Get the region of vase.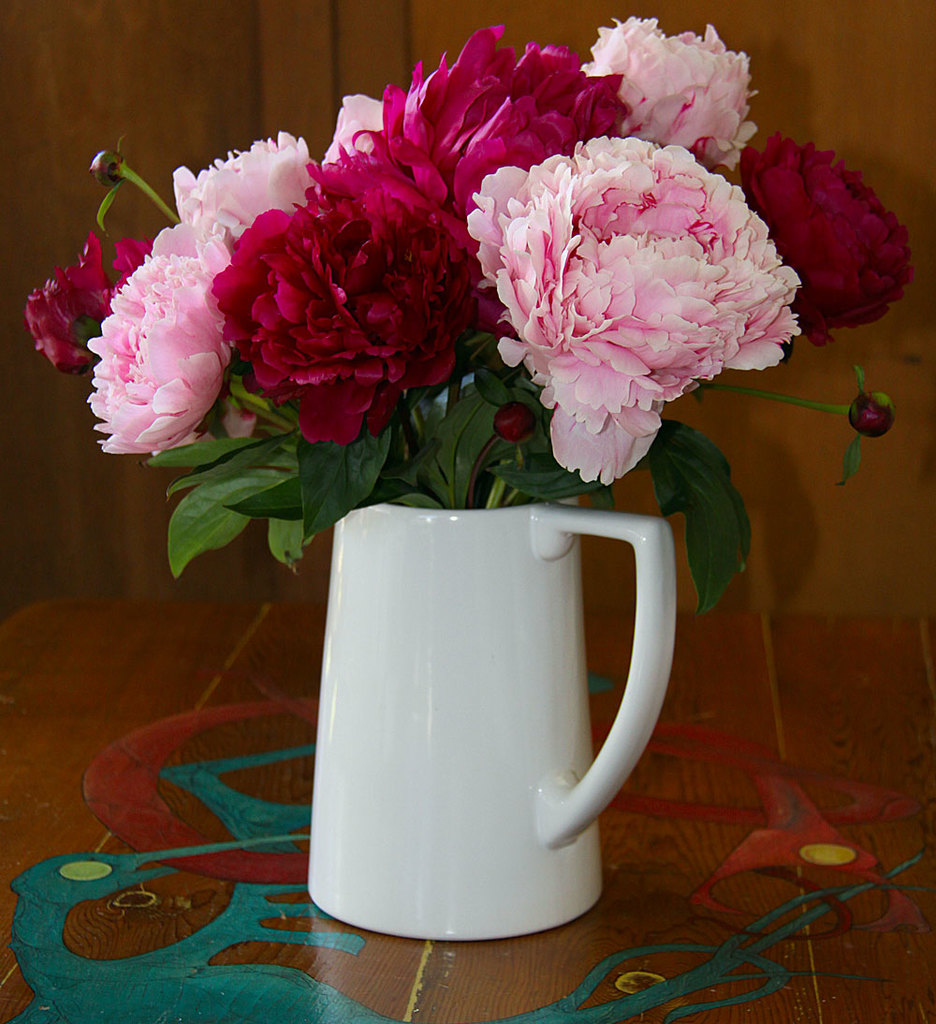
pyautogui.locateOnScreen(308, 500, 679, 938).
